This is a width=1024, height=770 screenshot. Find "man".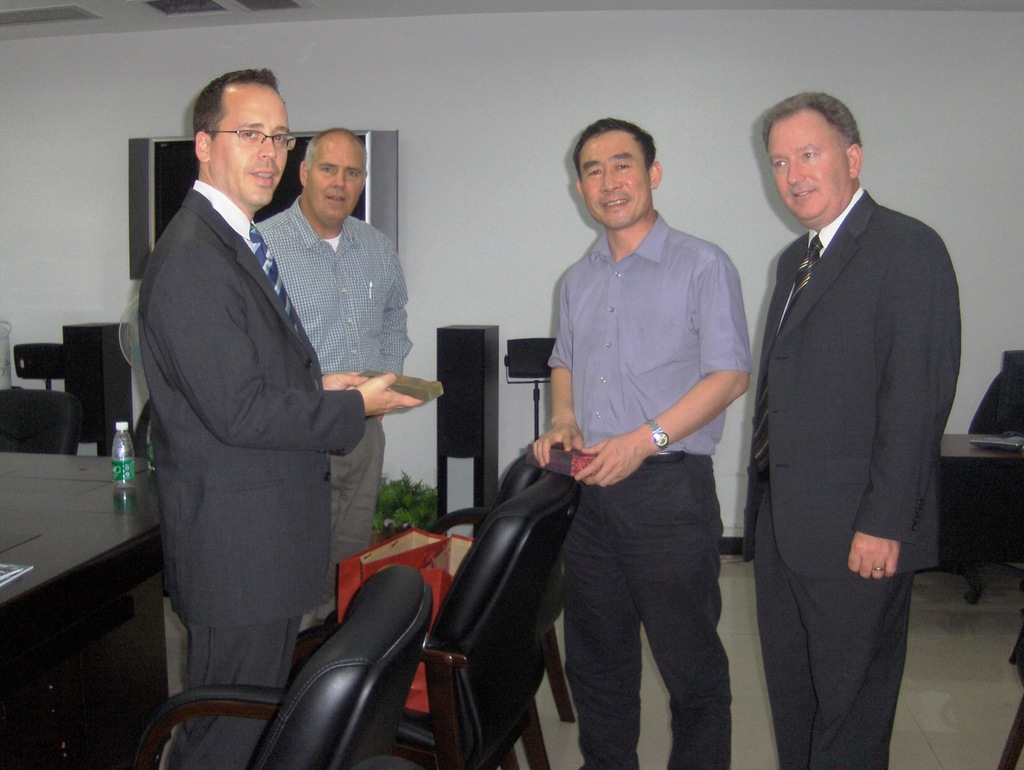
Bounding box: 253, 125, 413, 631.
